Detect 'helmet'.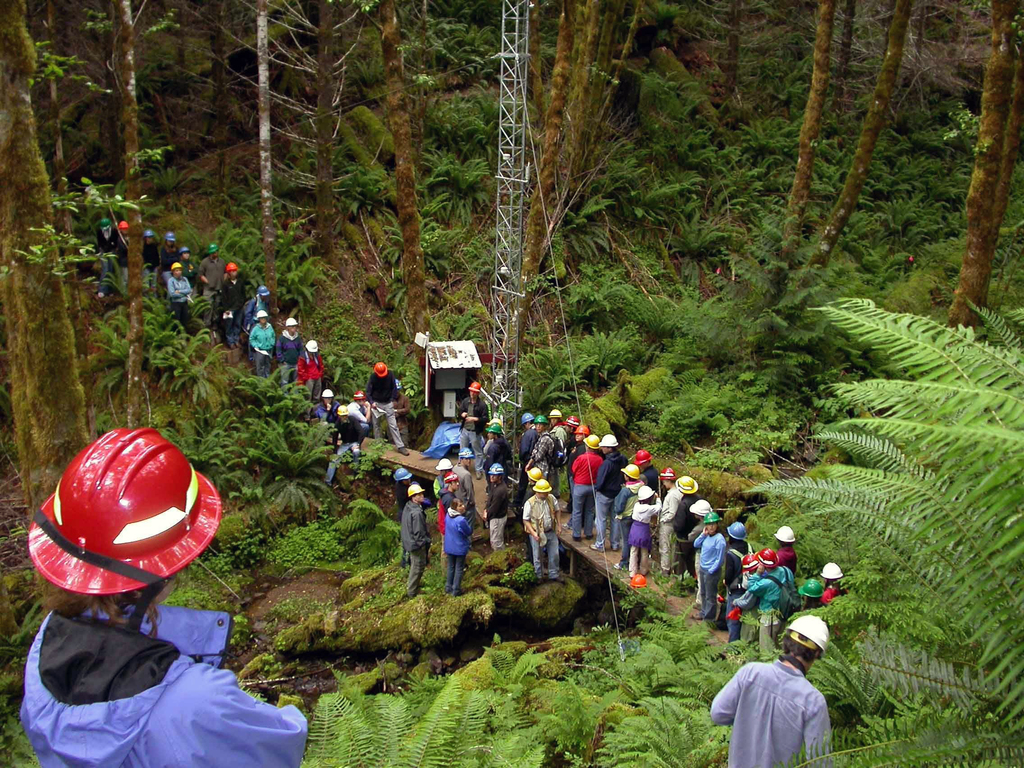
Detected at box=[564, 415, 580, 429].
